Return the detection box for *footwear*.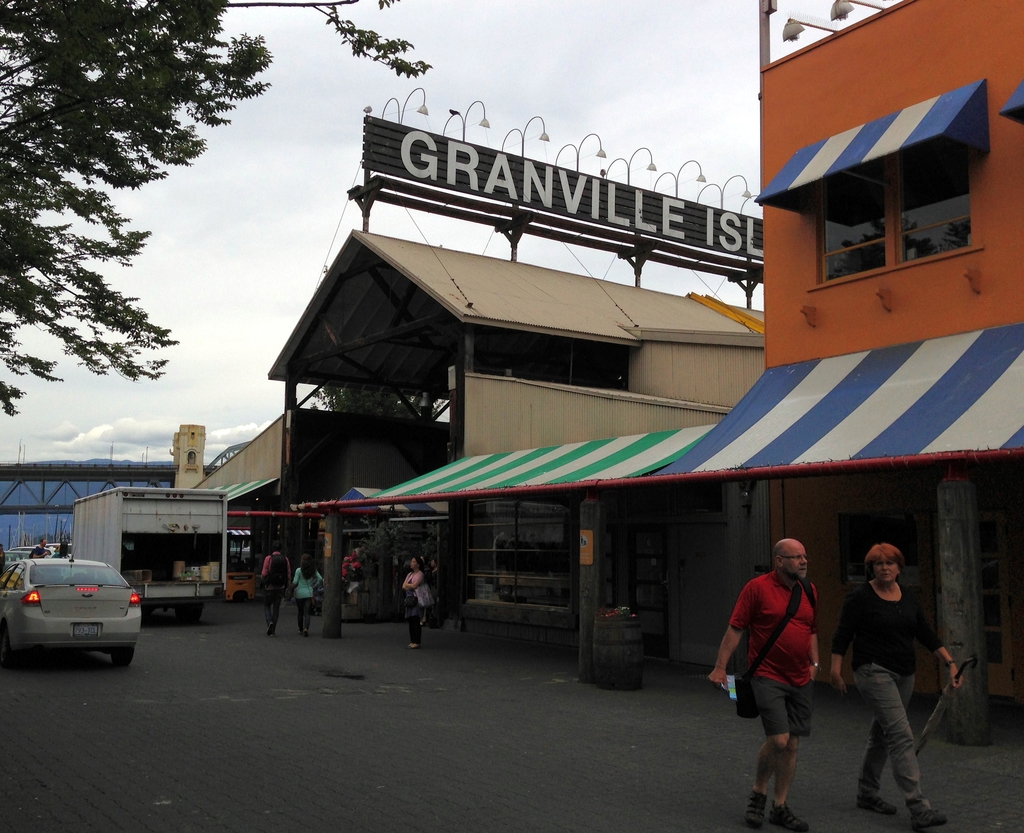
detection(912, 802, 951, 827).
